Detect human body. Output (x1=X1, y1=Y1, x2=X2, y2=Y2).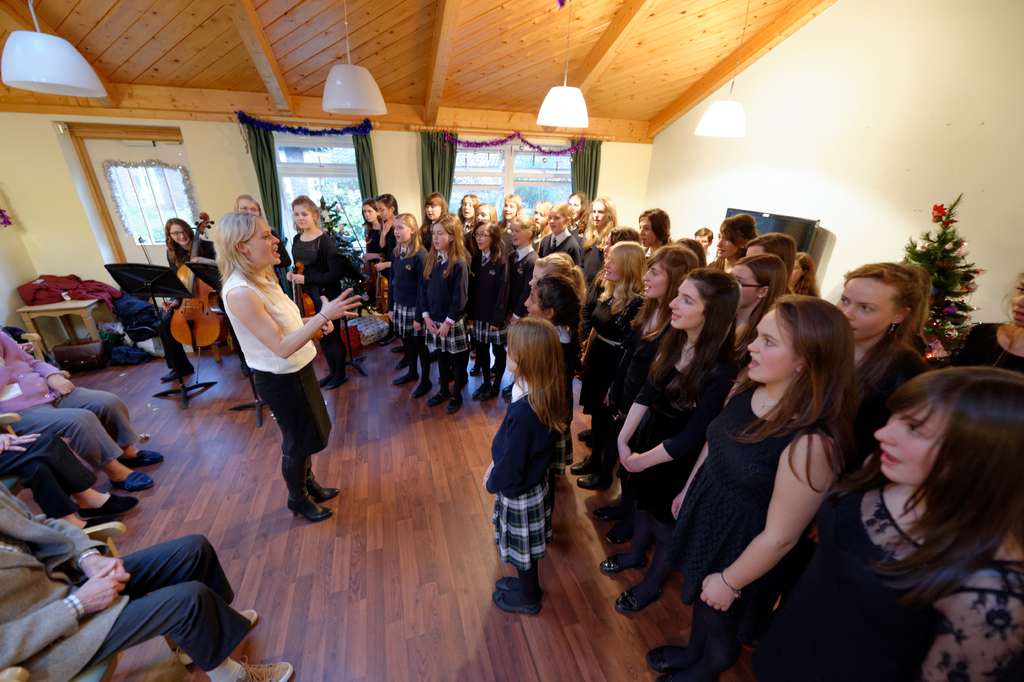
(x1=0, y1=331, x2=167, y2=488).
